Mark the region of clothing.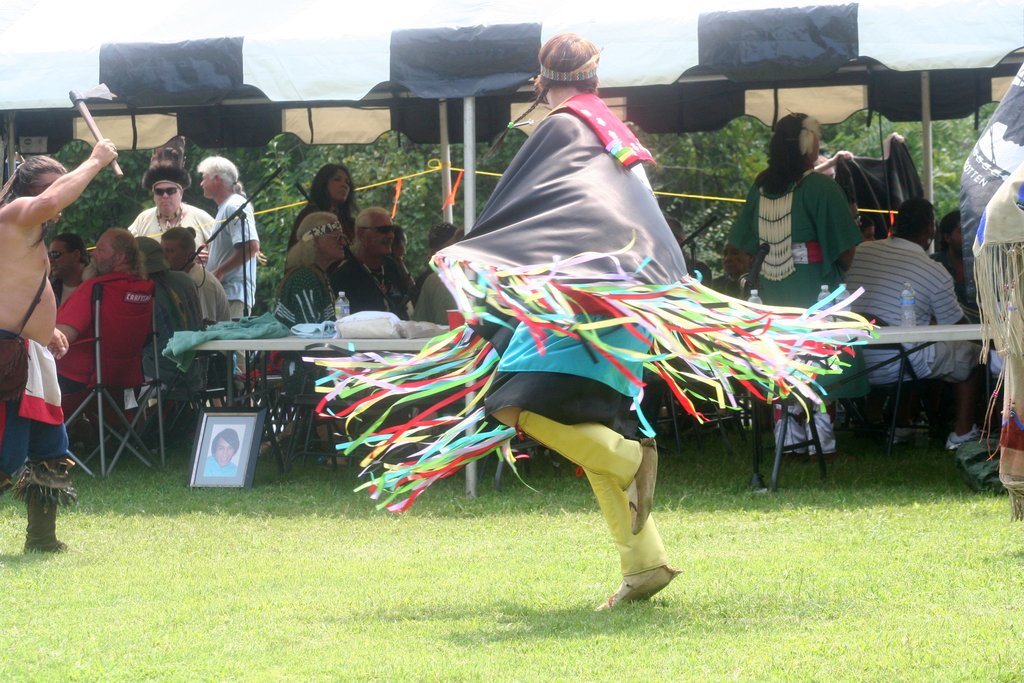
Region: rect(925, 249, 985, 329).
